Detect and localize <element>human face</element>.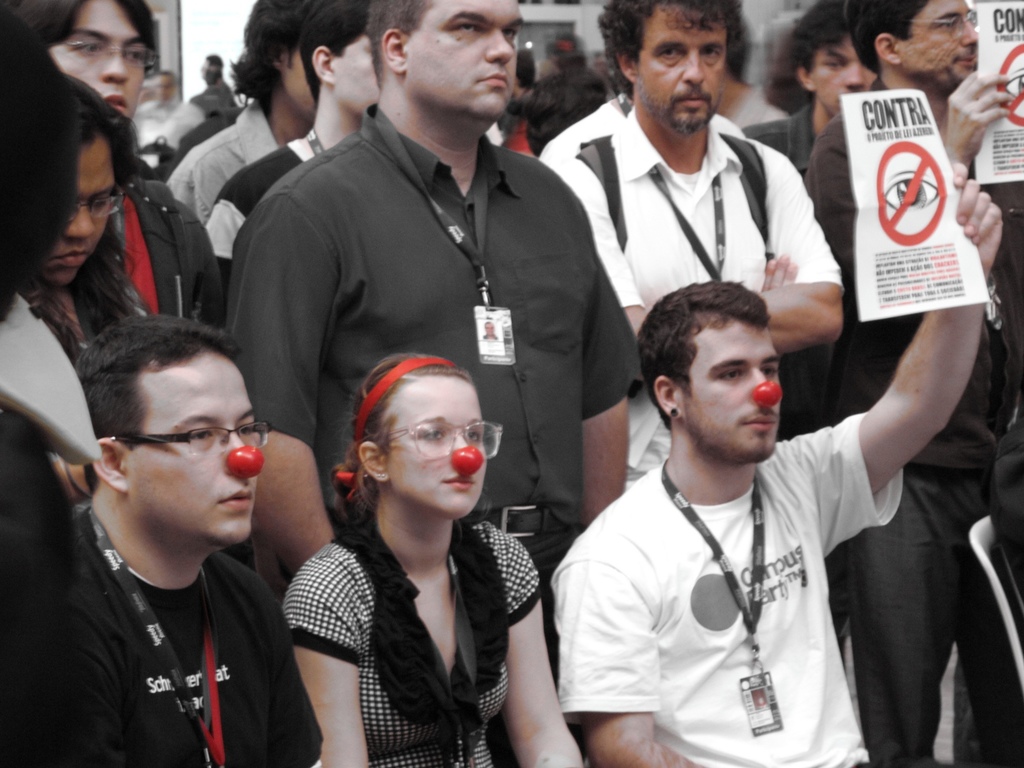
Localized at x1=687, y1=320, x2=782, y2=462.
